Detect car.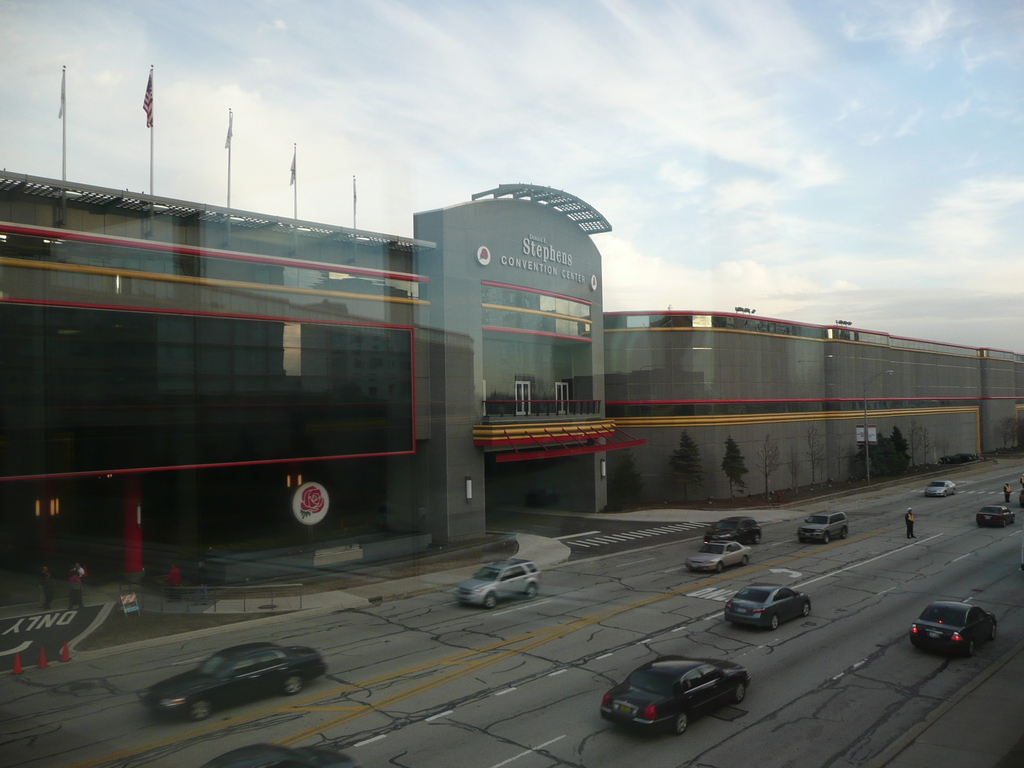
Detected at bbox(202, 743, 361, 767).
